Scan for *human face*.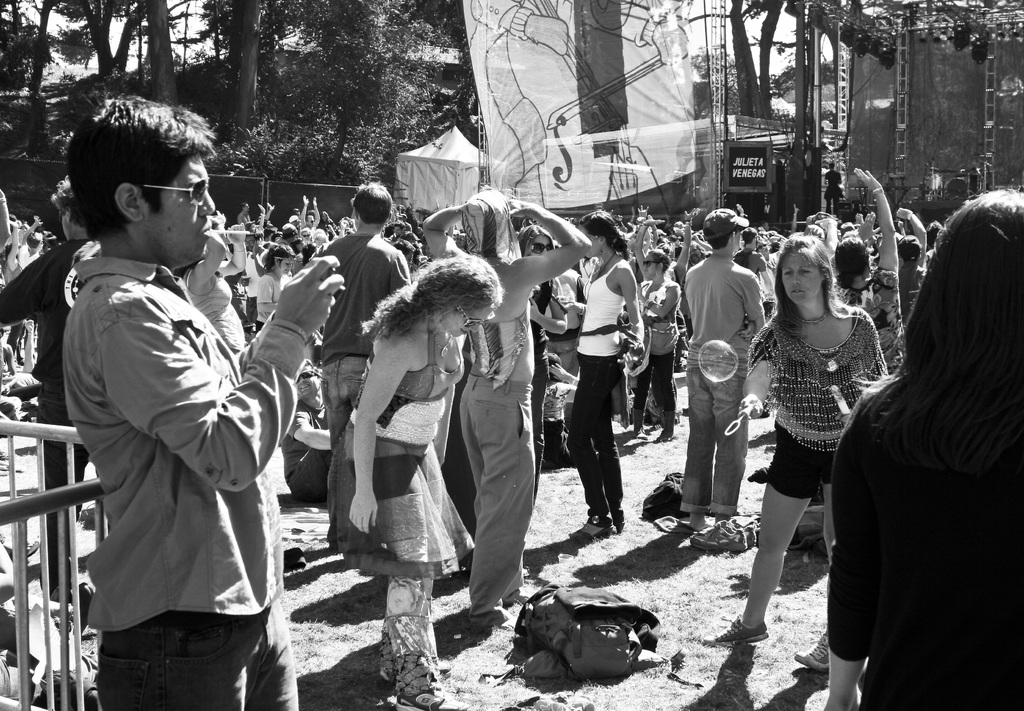
Scan result: crop(278, 257, 291, 274).
